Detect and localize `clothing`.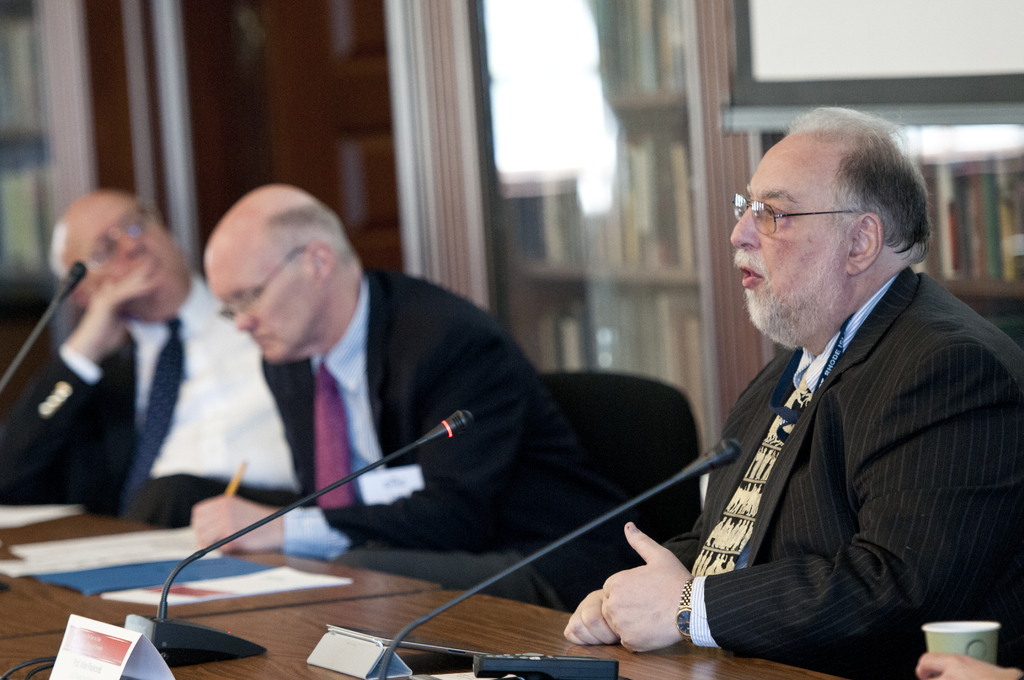
Localized at 260:275:636:611.
